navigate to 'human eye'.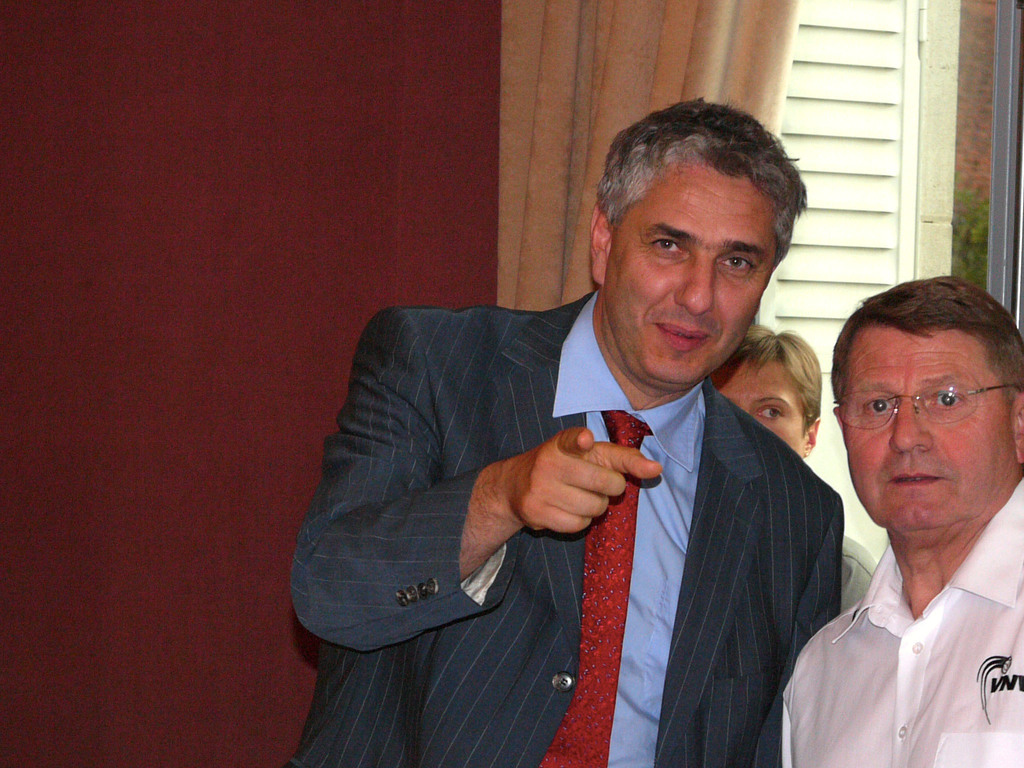
Navigation target: [left=862, top=396, right=900, bottom=415].
